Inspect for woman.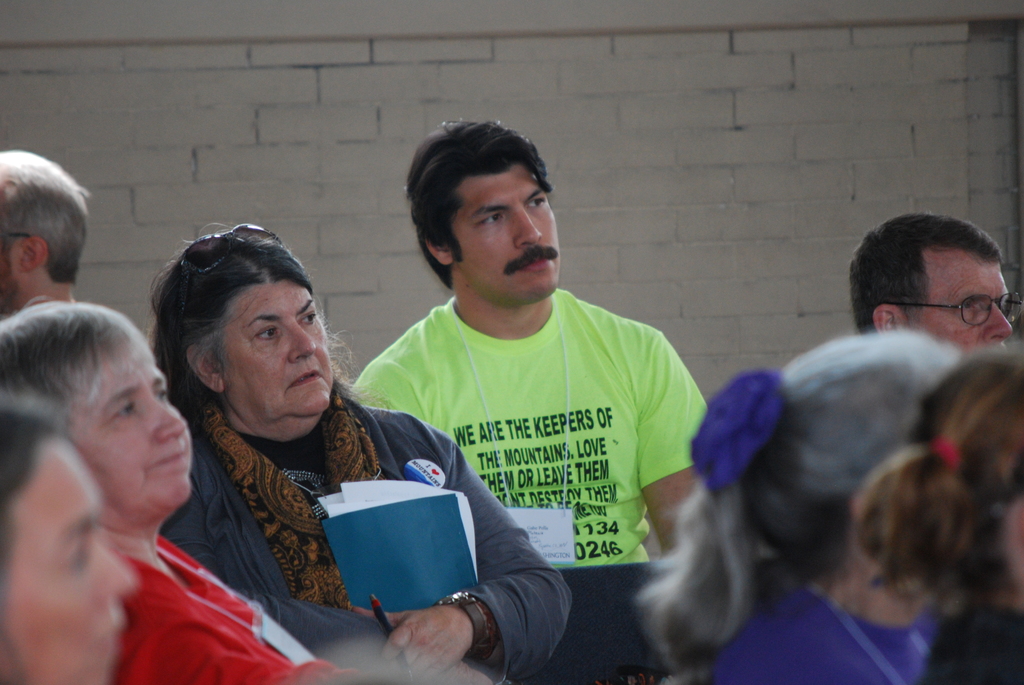
Inspection: <box>852,346,1023,684</box>.
